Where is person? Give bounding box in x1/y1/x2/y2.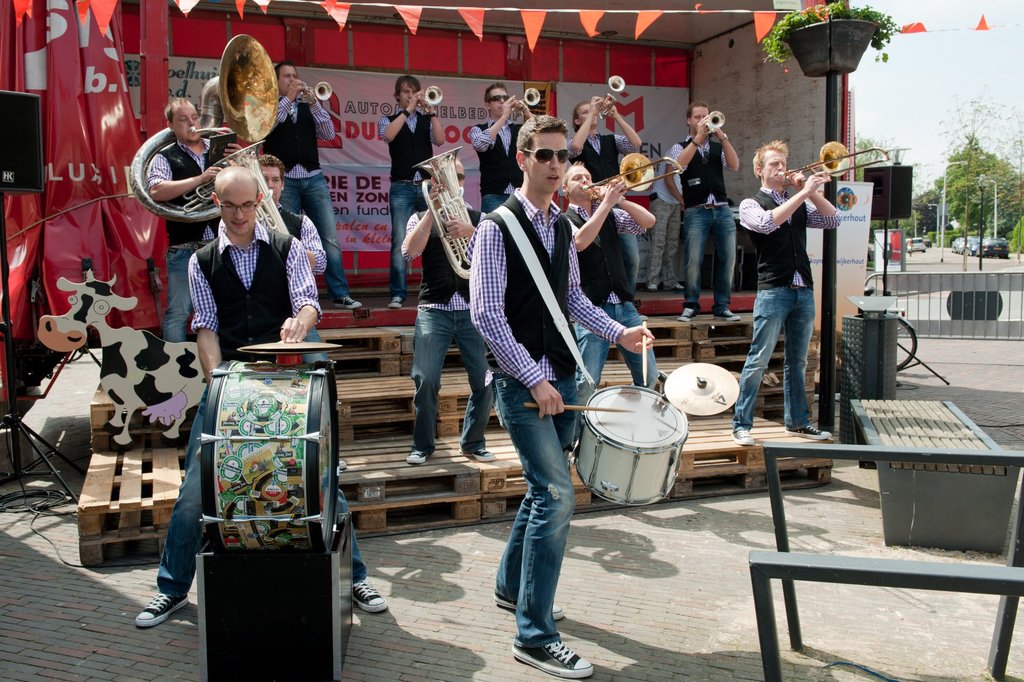
380/72/445/314.
